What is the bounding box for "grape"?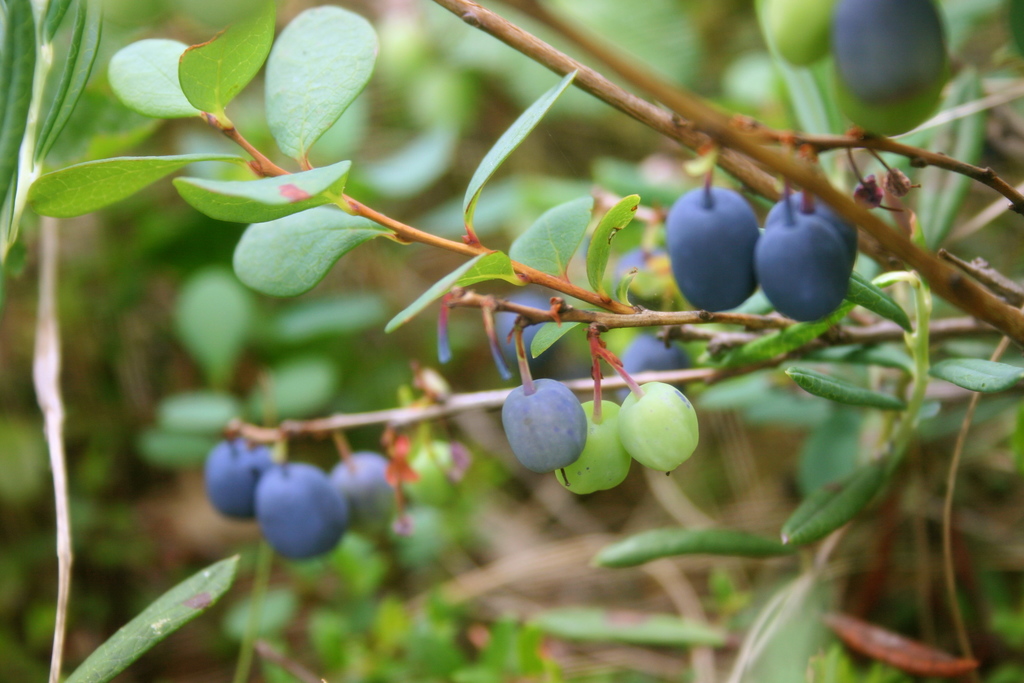
box(618, 383, 700, 472).
